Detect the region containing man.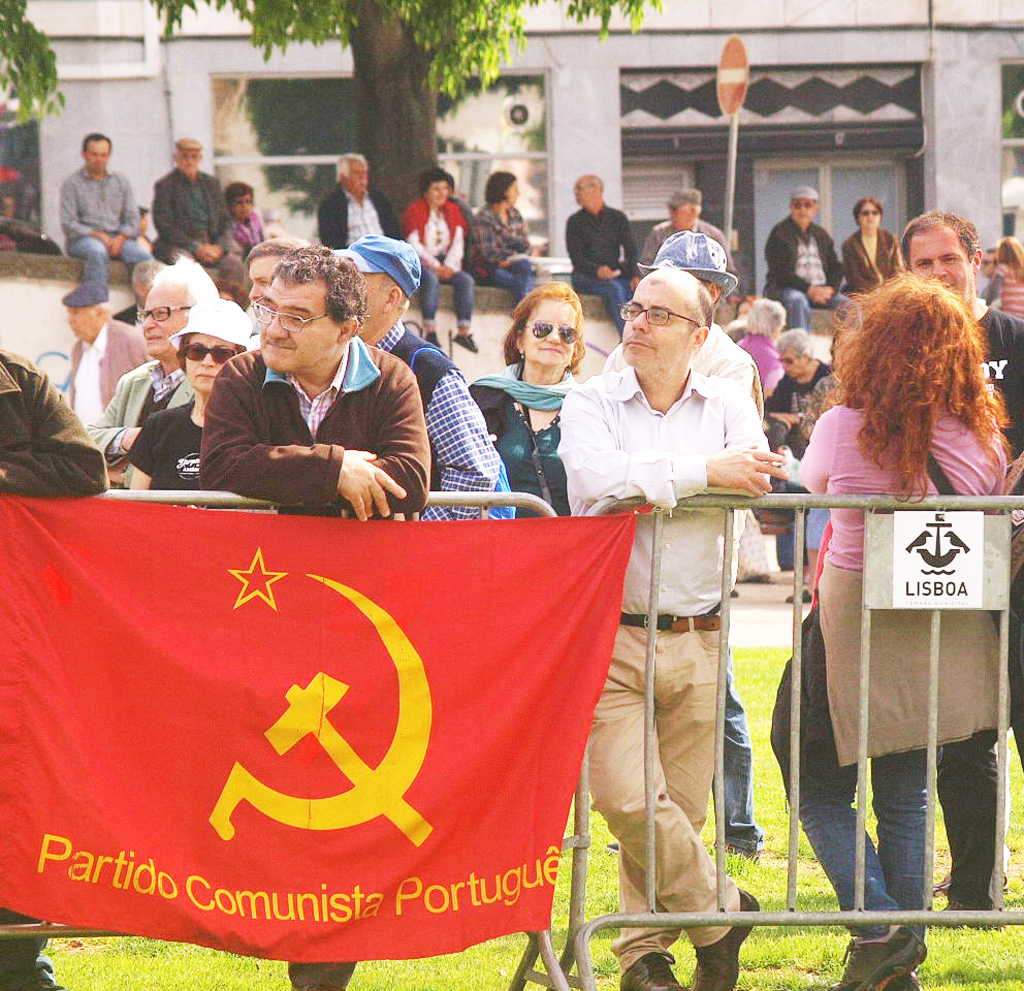
<region>556, 273, 759, 990</region>.
